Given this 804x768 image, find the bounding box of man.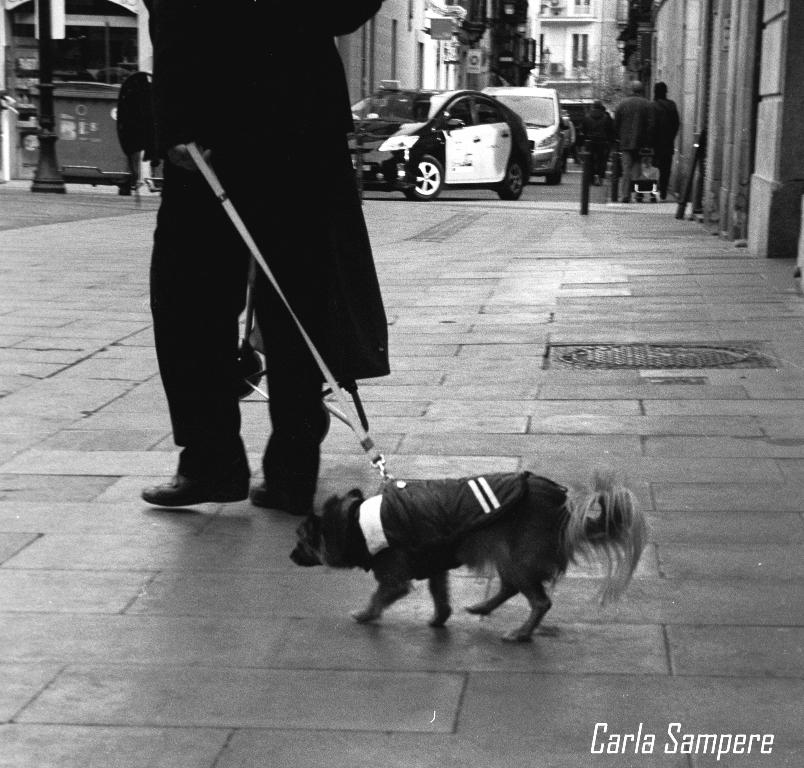
583 96 612 189.
